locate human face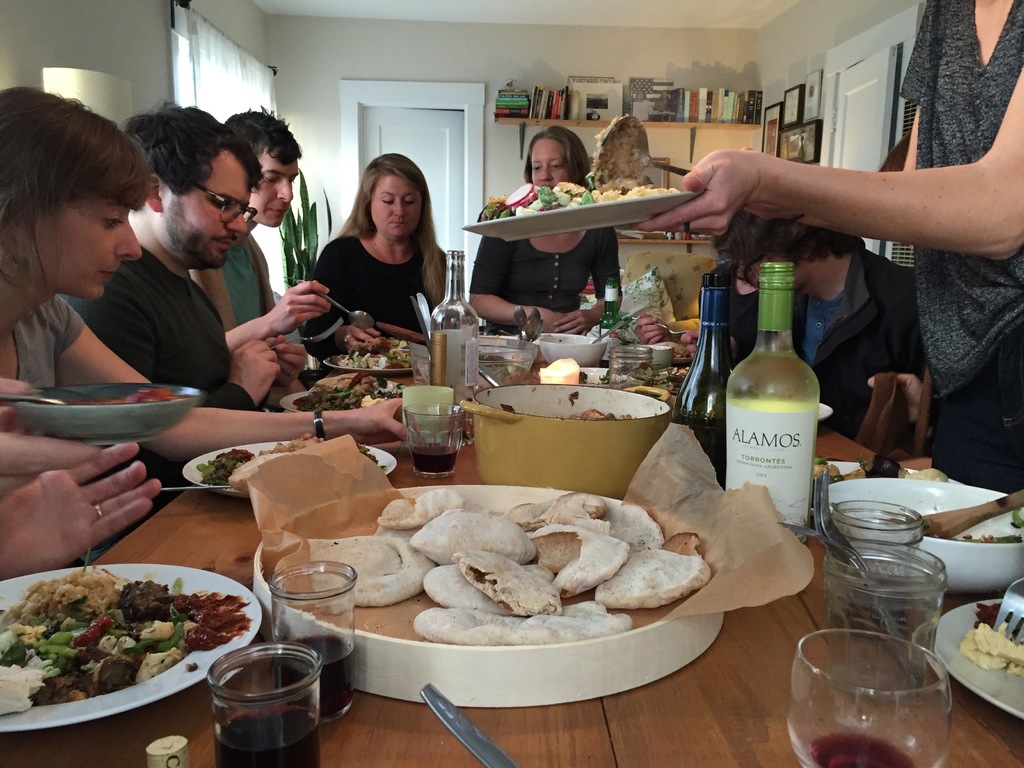
x1=166, y1=147, x2=250, y2=269
